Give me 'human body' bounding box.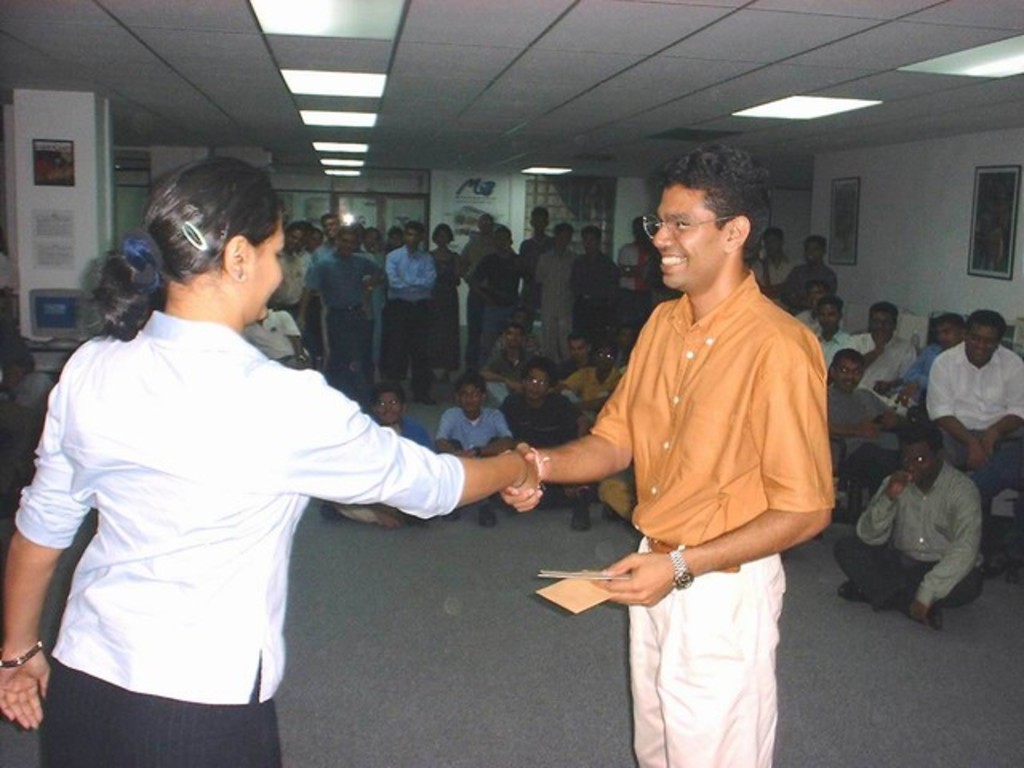
BBox(530, 203, 837, 767).
